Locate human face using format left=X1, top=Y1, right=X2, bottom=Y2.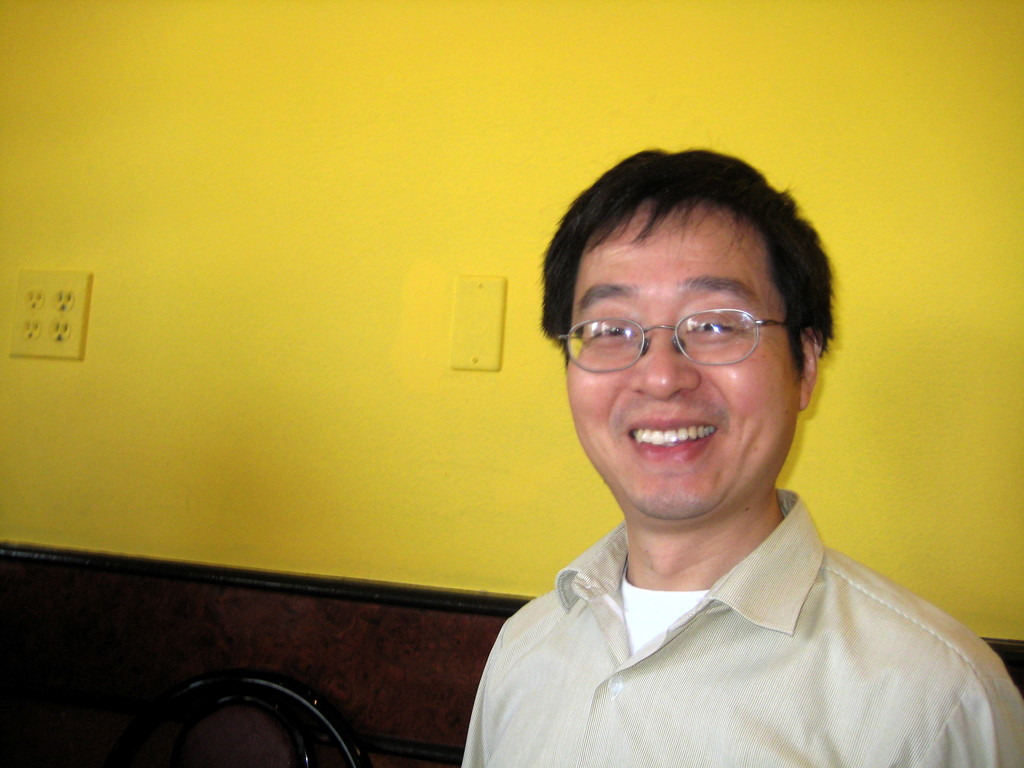
left=562, top=204, right=800, bottom=516.
